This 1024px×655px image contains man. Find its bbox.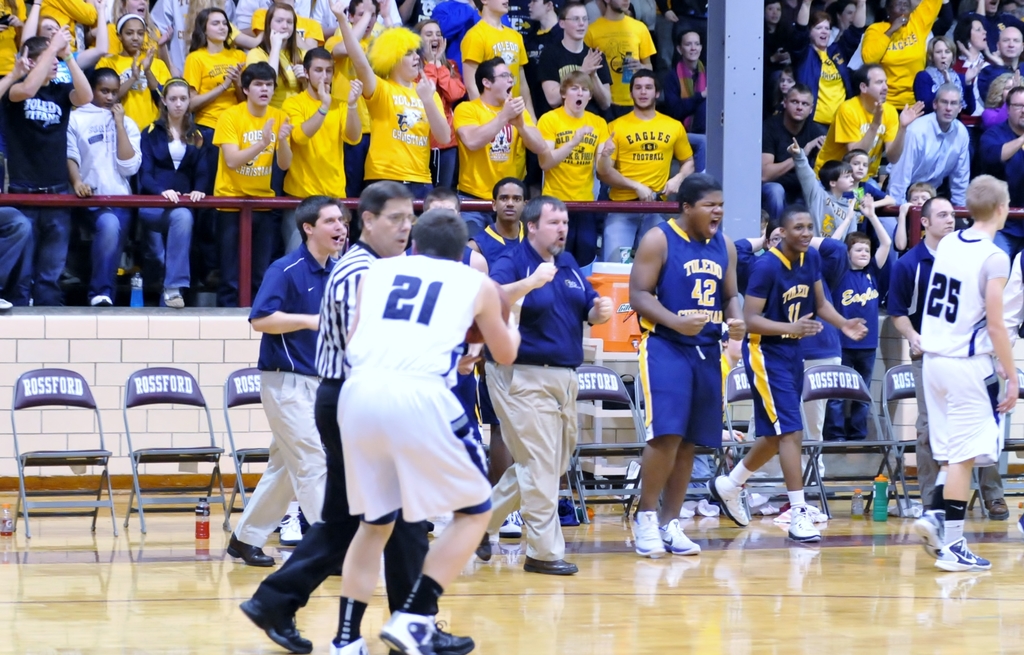
{"left": 541, "top": 14, "right": 604, "bottom": 90}.
